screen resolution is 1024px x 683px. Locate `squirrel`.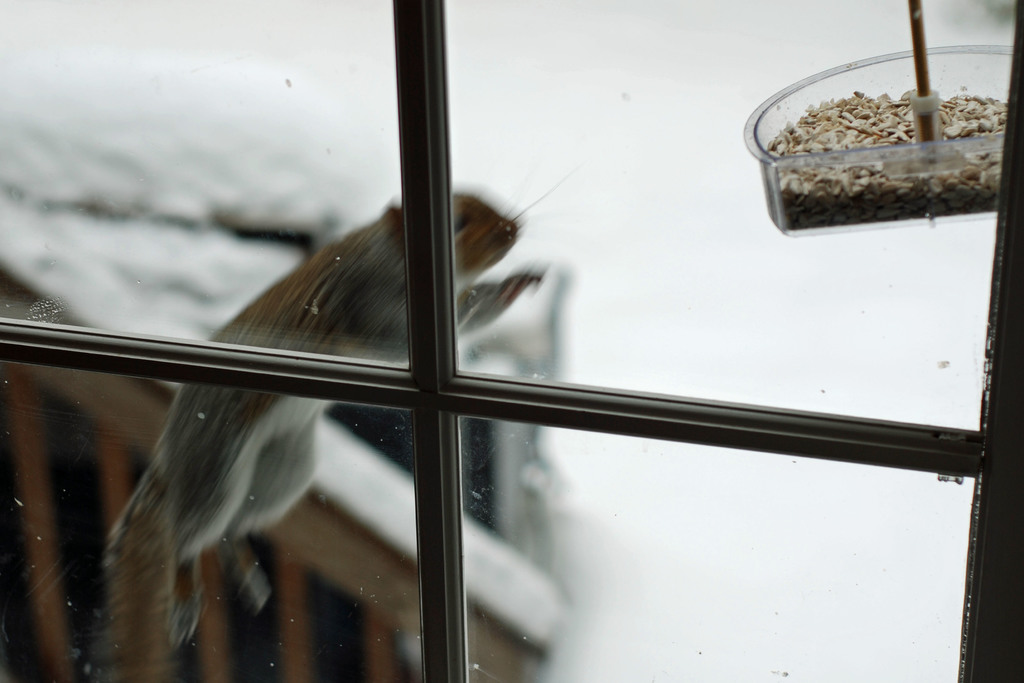
pyautogui.locateOnScreen(99, 162, 582, 656).
